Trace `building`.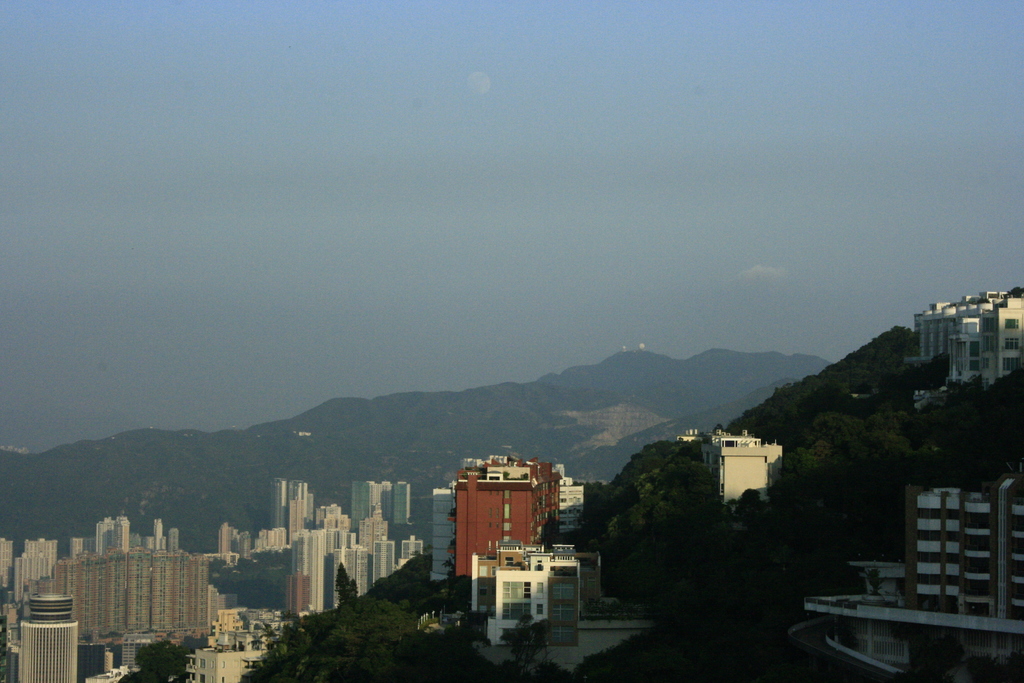
Traced to region(809, 477, 1023, 679).
